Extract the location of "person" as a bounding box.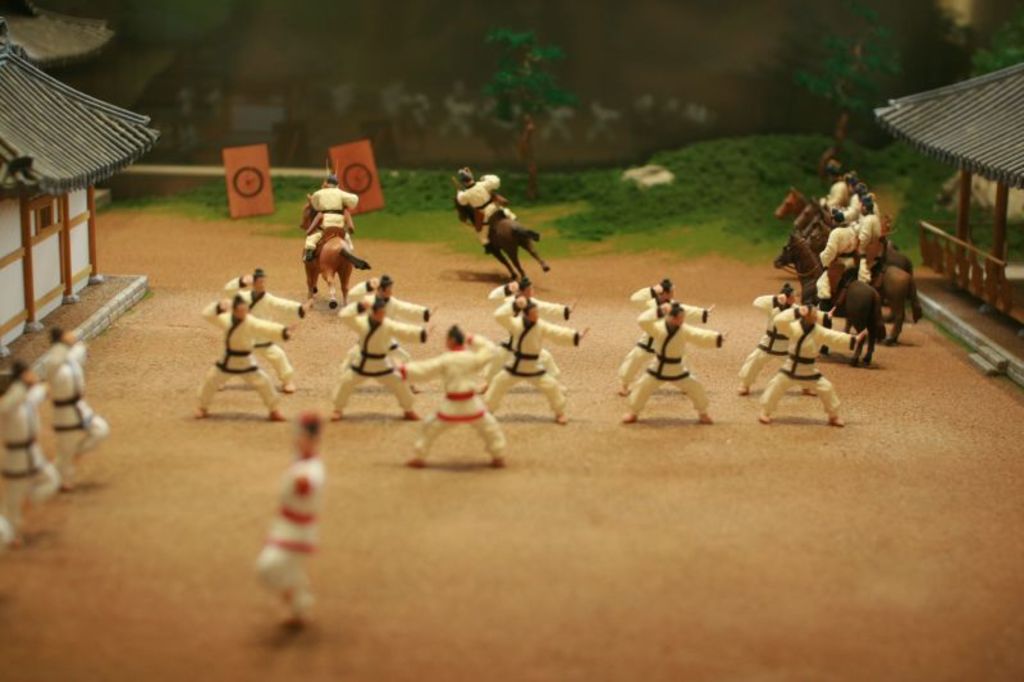
762:293:869:427.
